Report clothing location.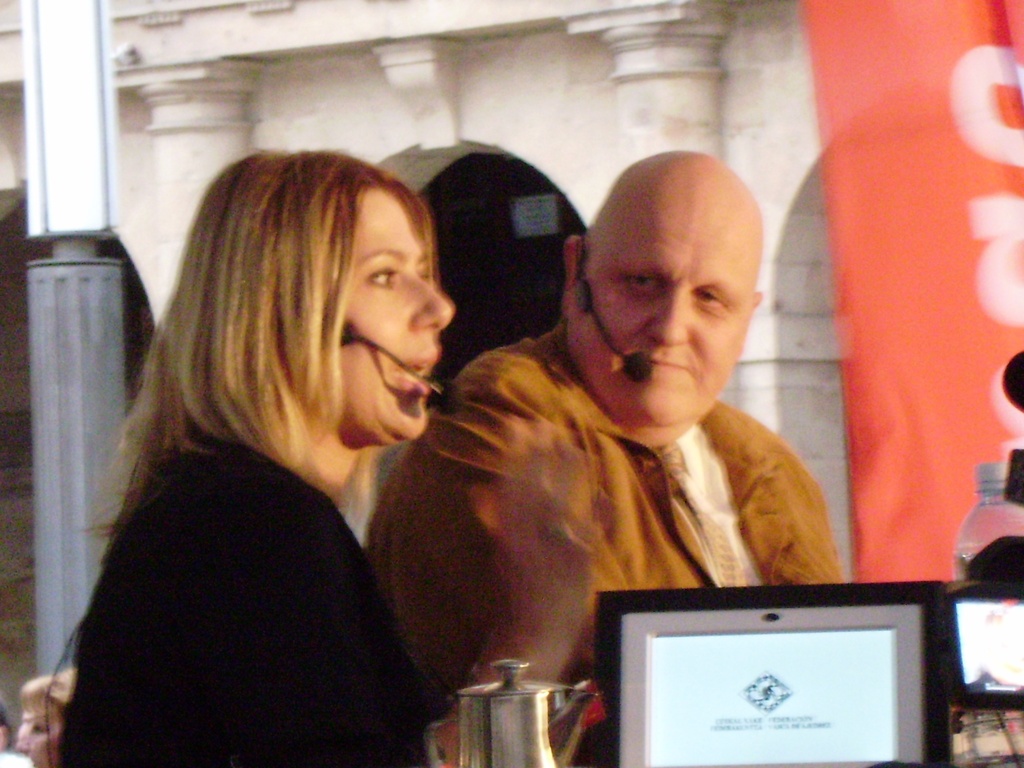
Report: bbox(388, 282, 860, 700).
